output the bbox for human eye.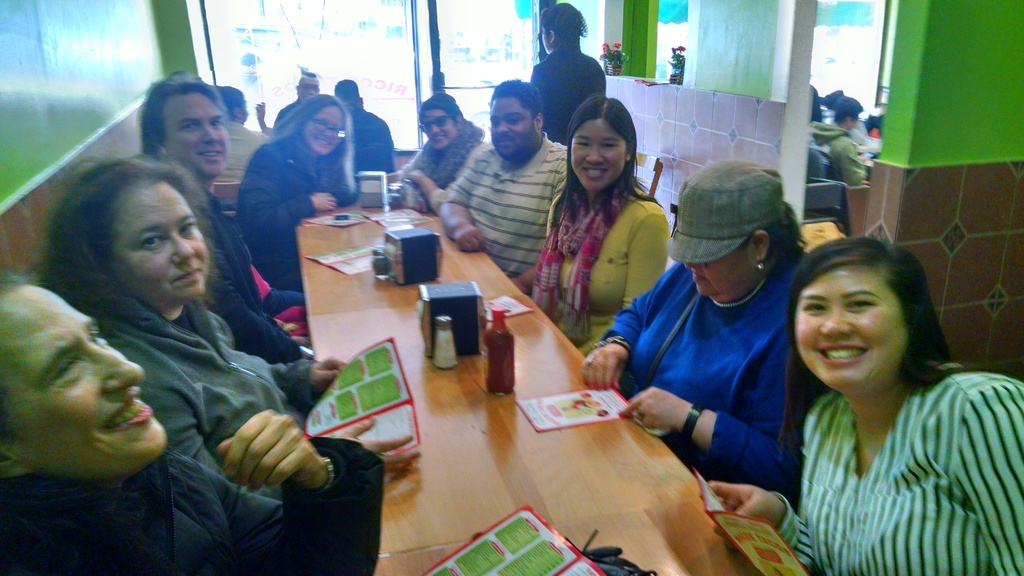
left=136, top=231, right=165, bottom=251.
